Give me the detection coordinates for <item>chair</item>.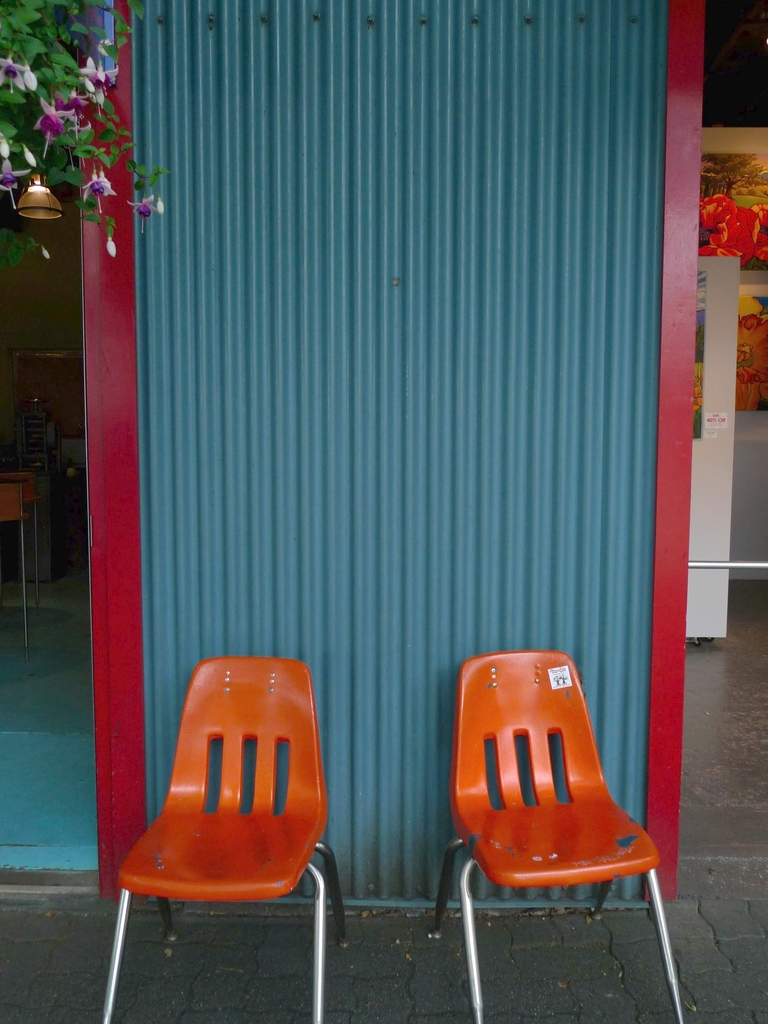
[left=427, top=650, right=688, bottom=1023].
